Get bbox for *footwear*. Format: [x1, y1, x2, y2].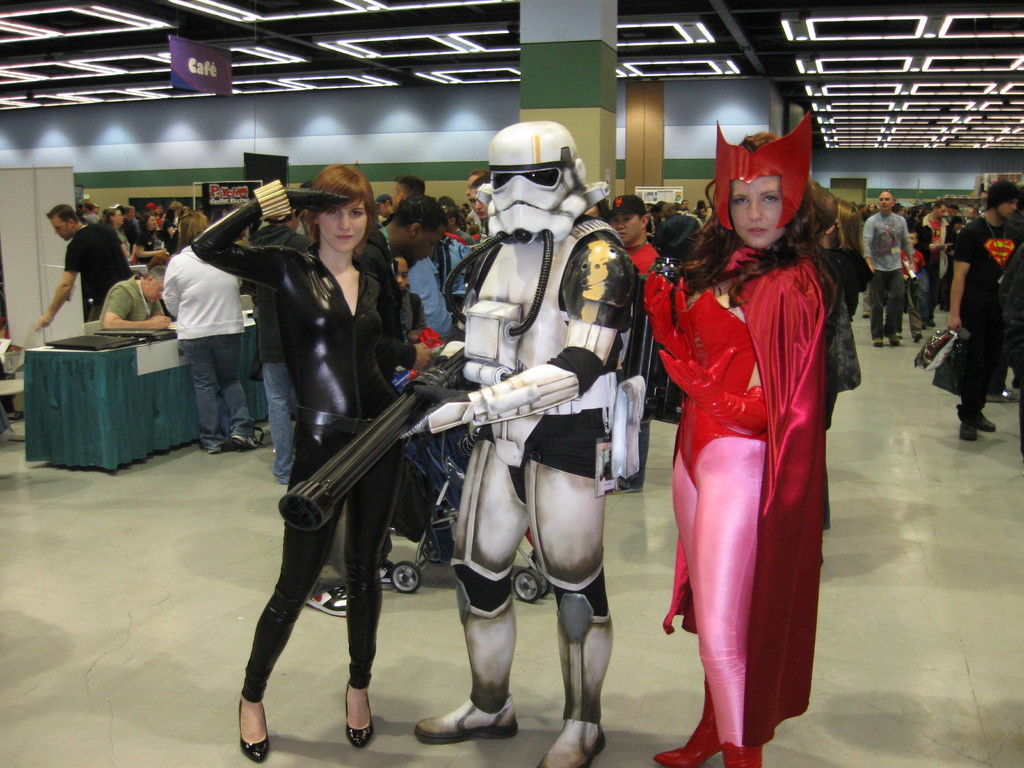
[345, 682, 376, 750].
